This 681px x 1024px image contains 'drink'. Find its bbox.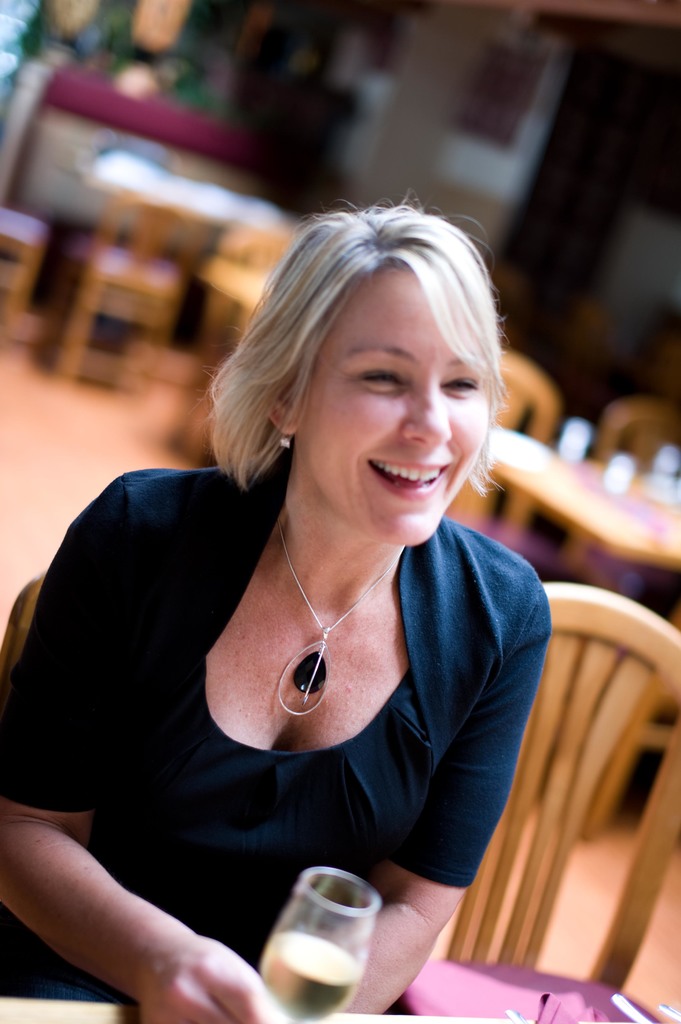
bbox=(251, 932, 362, 1020).
